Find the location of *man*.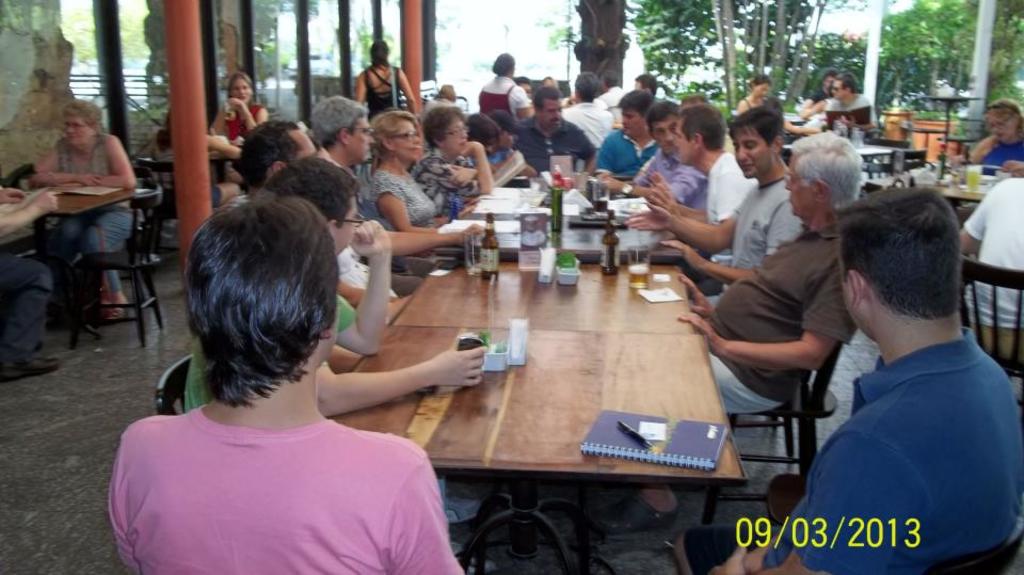
Location: <bbox>599, 109, 713, 210</bbox>.
